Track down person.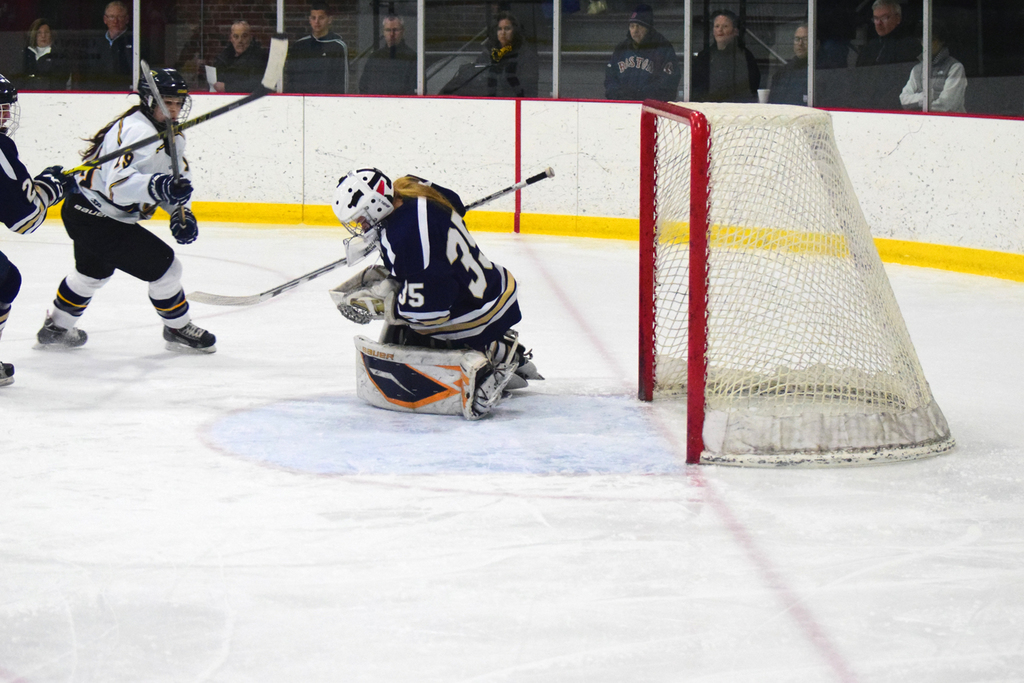
Tracked to pyautogui.locateOnScreen(772, 22, 810, 104).
